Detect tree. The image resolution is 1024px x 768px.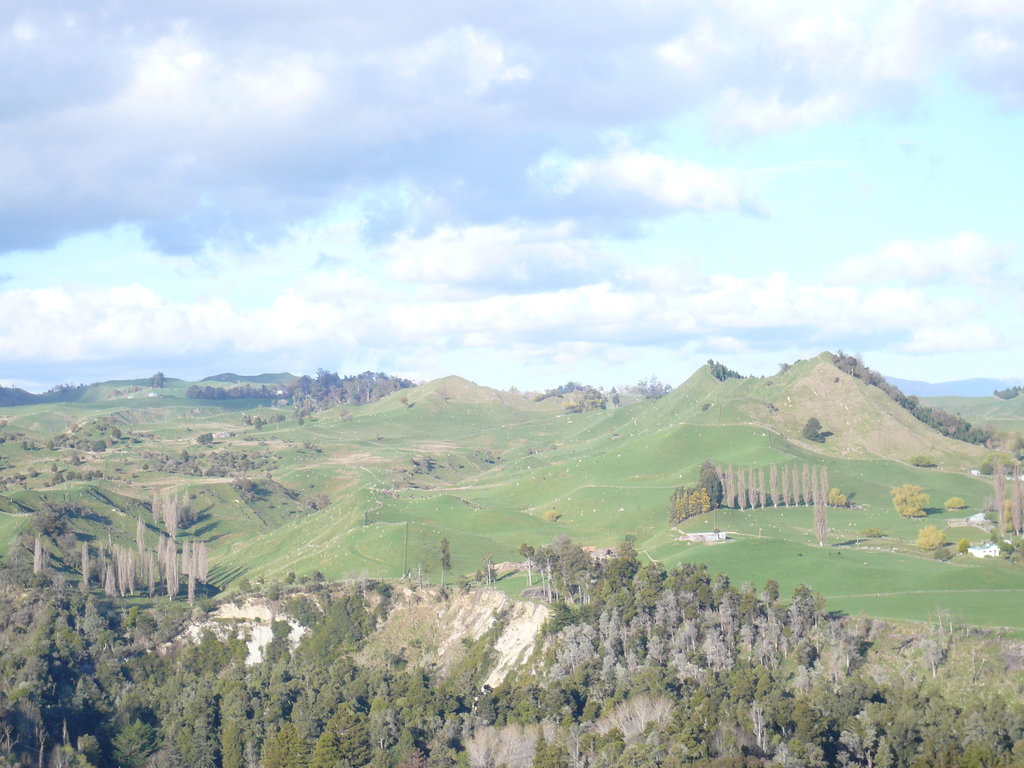
BBox(73, 456, 79, 463).
